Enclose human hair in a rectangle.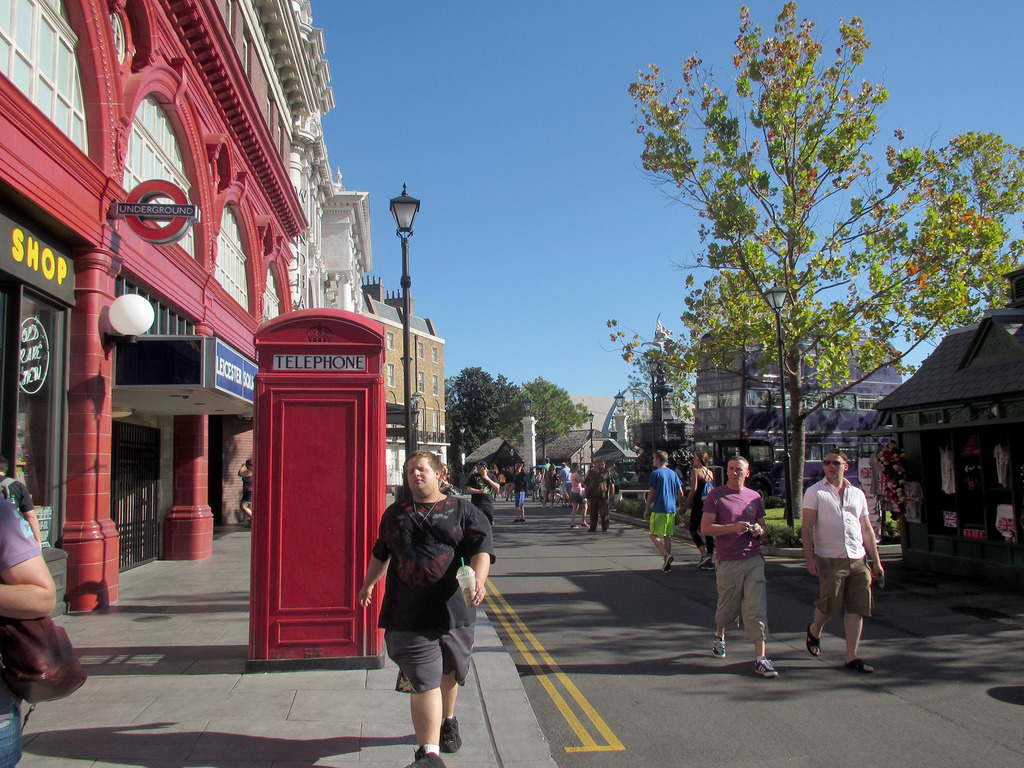
(723, 452, 756, 482).
